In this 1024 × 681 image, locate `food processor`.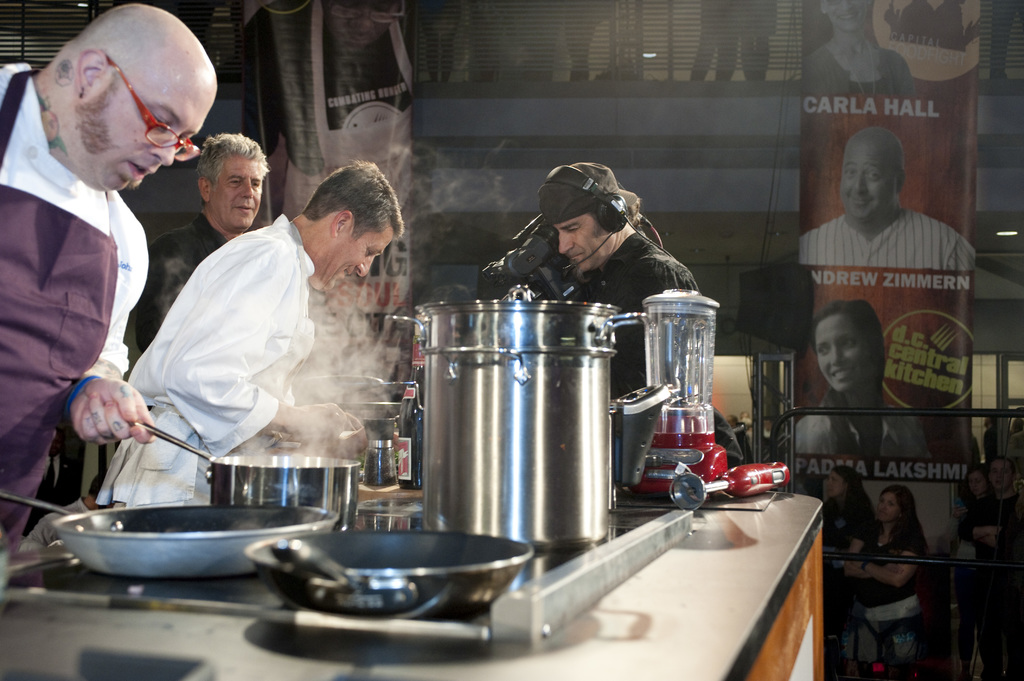
Bounding box: {"x1": 611, "y1": 280, "x2": 728, "y2": 508}.
